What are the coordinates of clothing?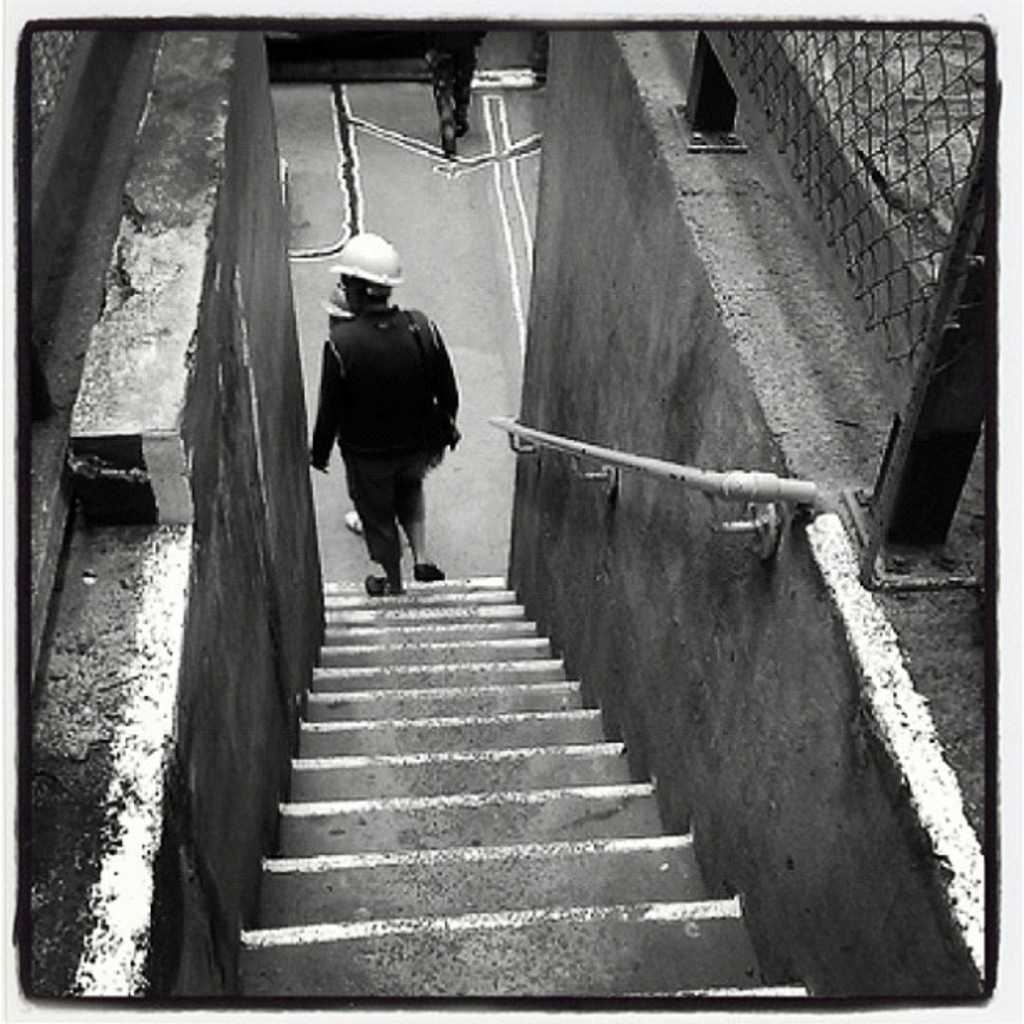
(x1=306, y1=234, x2=468, y2=576).
